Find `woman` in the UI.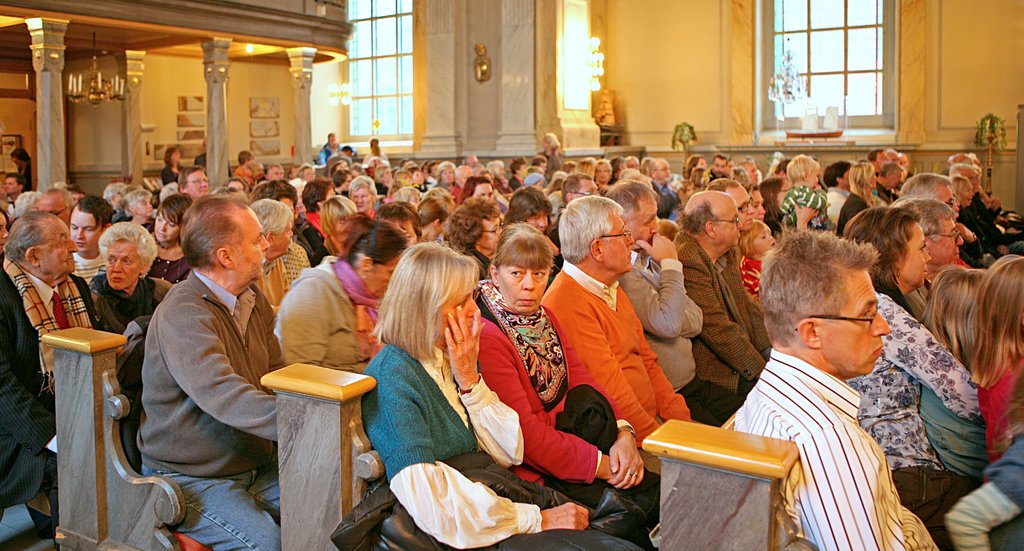
UI element at <bbox>783, 159, 830, 231</bbox>.
